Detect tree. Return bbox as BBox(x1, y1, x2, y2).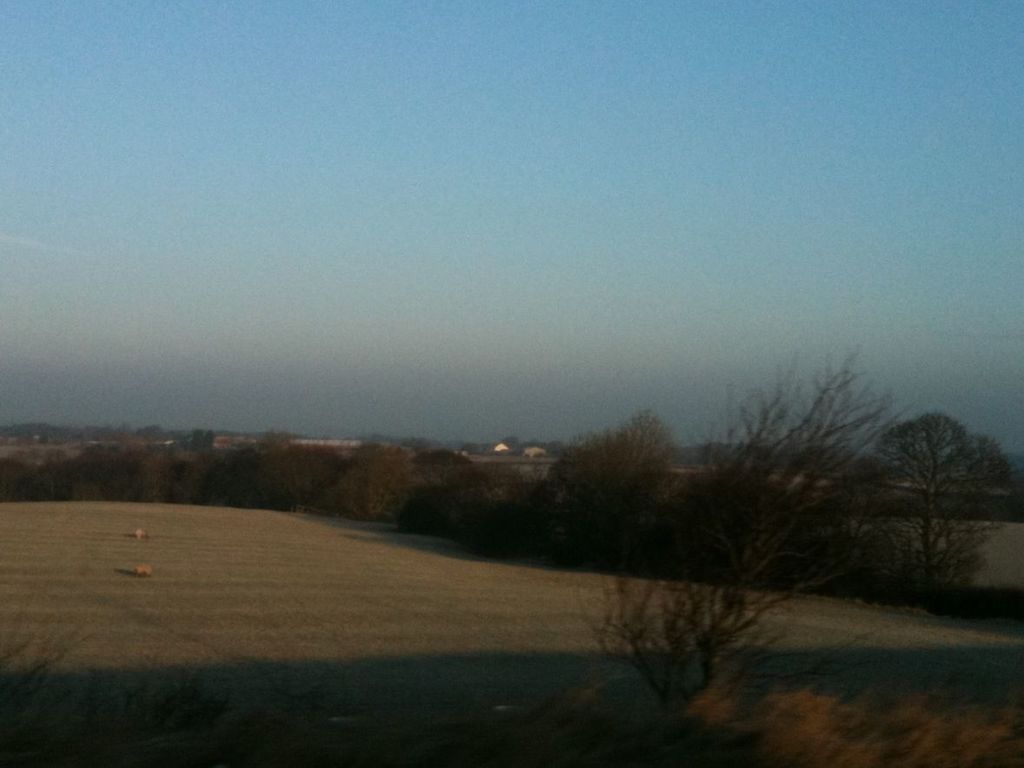
BBox(575, 343, 912, 767).
